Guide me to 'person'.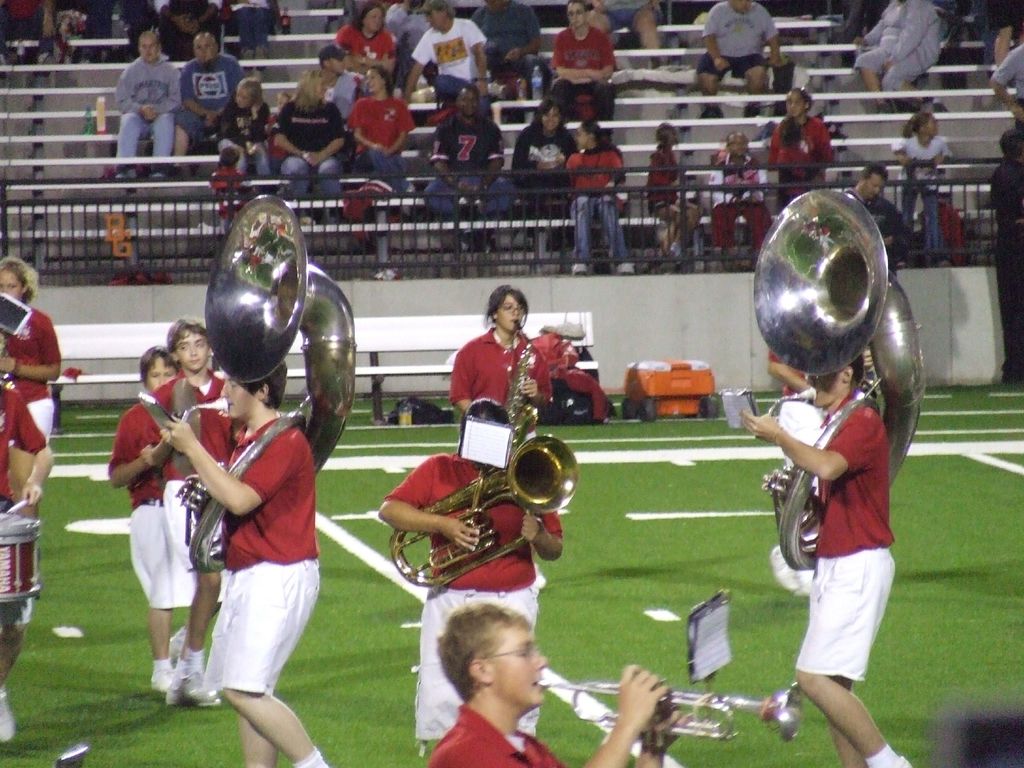
Guidance: Rect(511, 110, 581, 232).
